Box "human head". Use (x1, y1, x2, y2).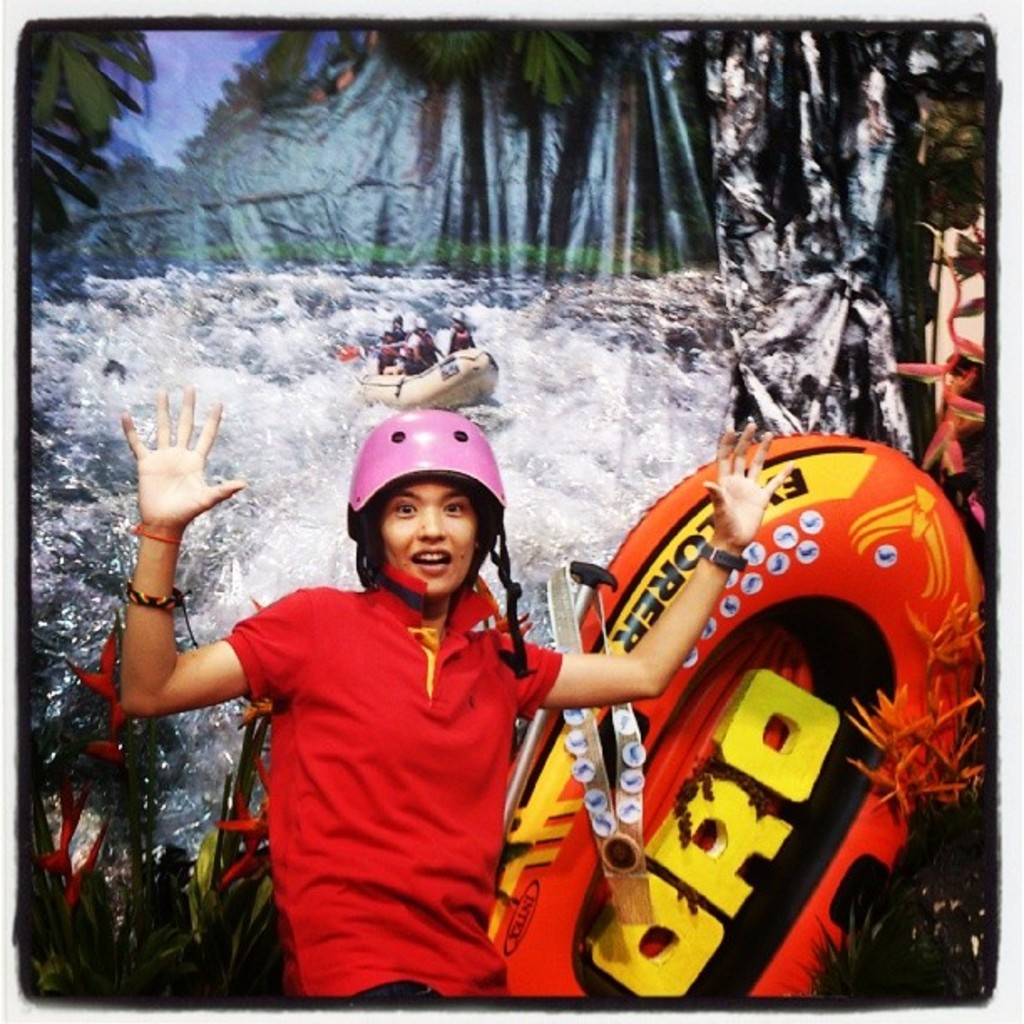
(413, 313, 425, 340).
